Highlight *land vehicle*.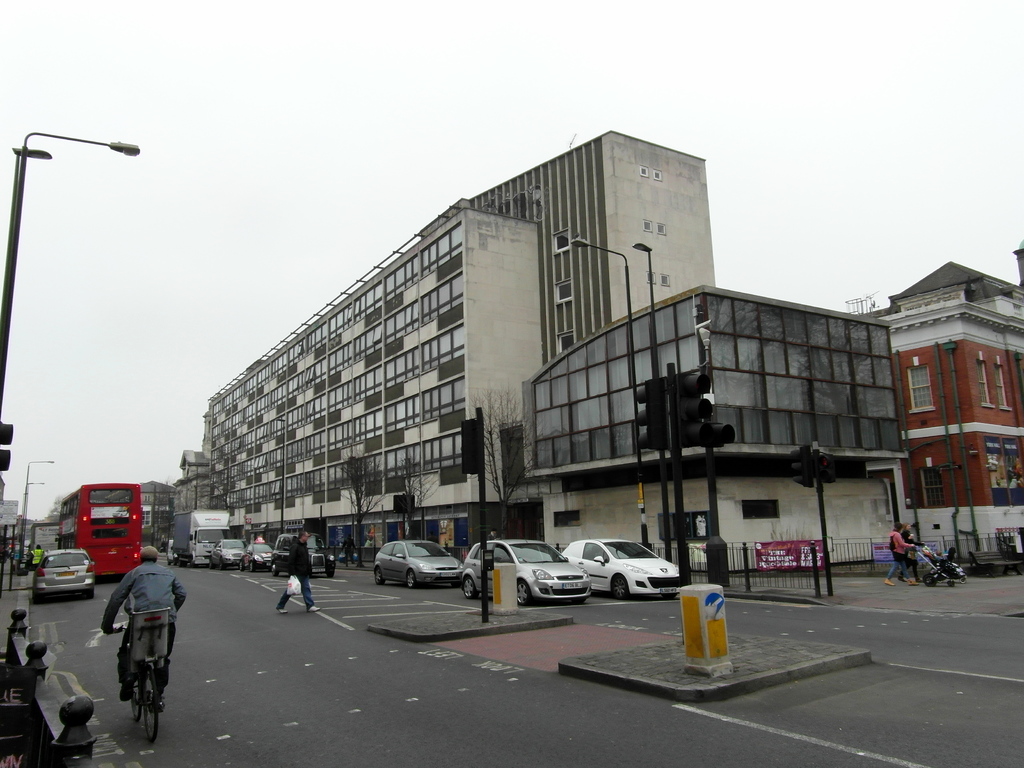
Highlighted region: rect(33, 543, 93, 603).
